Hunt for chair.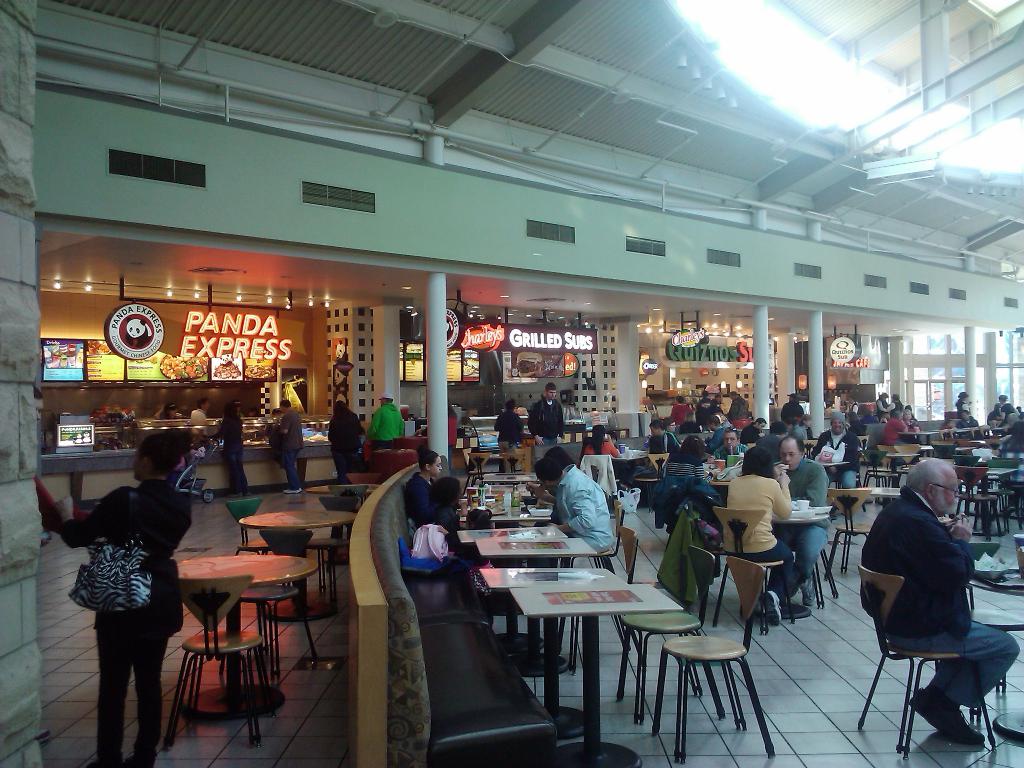
Hunted down at [306, 494, 358, 598].
